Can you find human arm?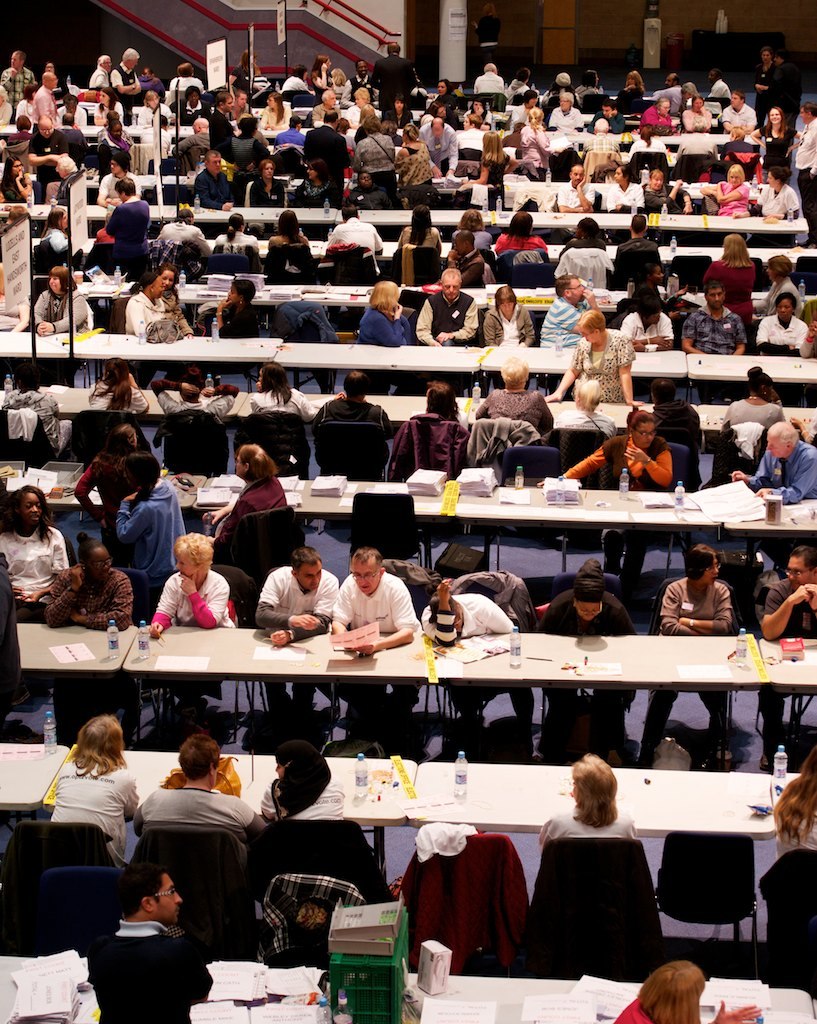
Yes, bounding box: bbox(39, 291, 87, 330).
